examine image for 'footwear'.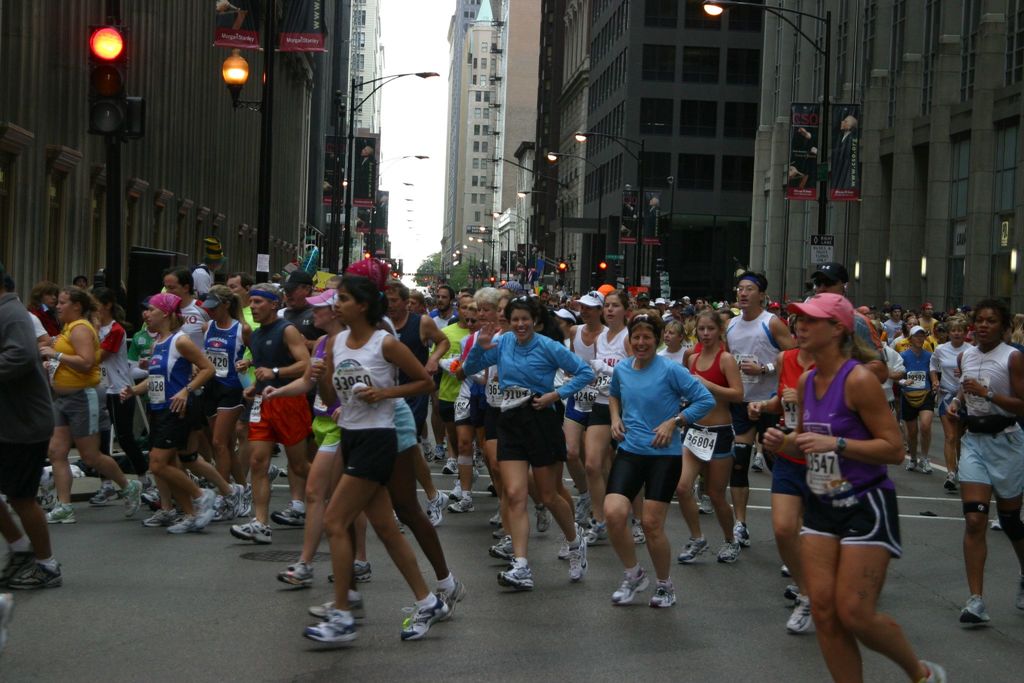
Examination result: bbox(392, 511, 405, 539).
